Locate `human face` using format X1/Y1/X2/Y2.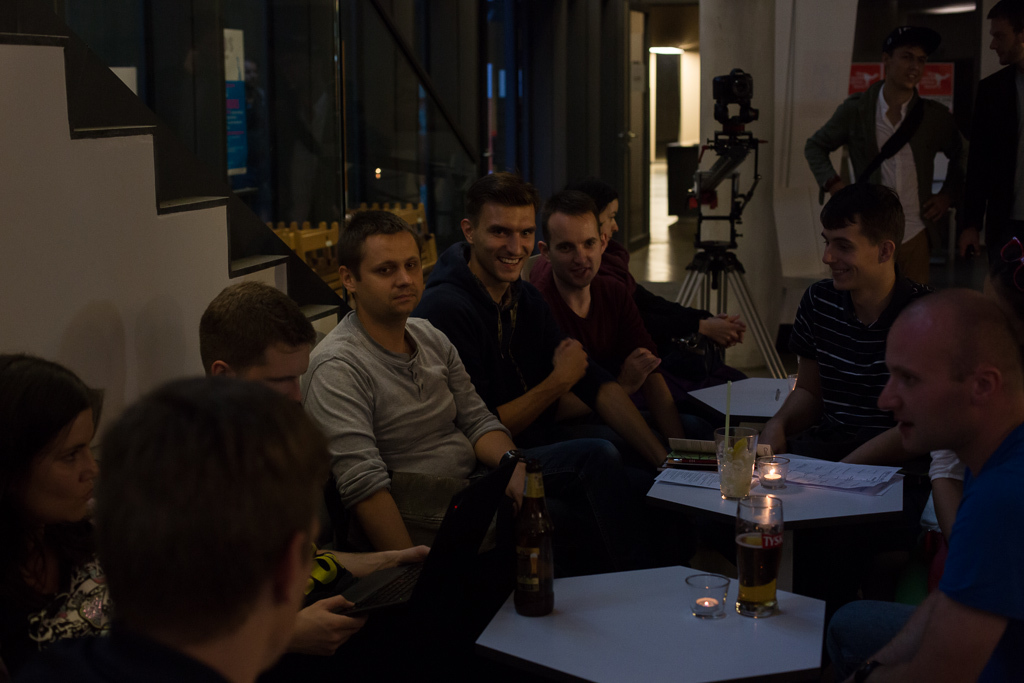
28/411/97/518.
